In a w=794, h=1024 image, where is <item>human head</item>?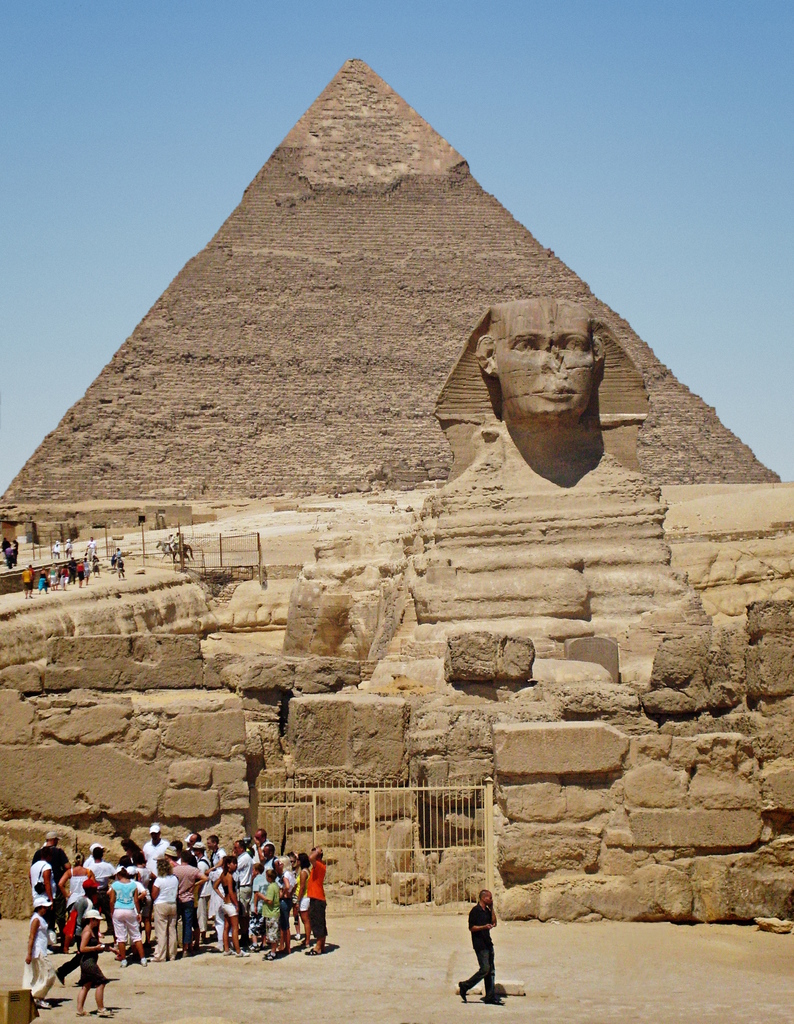
bbox(114, 864, 124, 880).
